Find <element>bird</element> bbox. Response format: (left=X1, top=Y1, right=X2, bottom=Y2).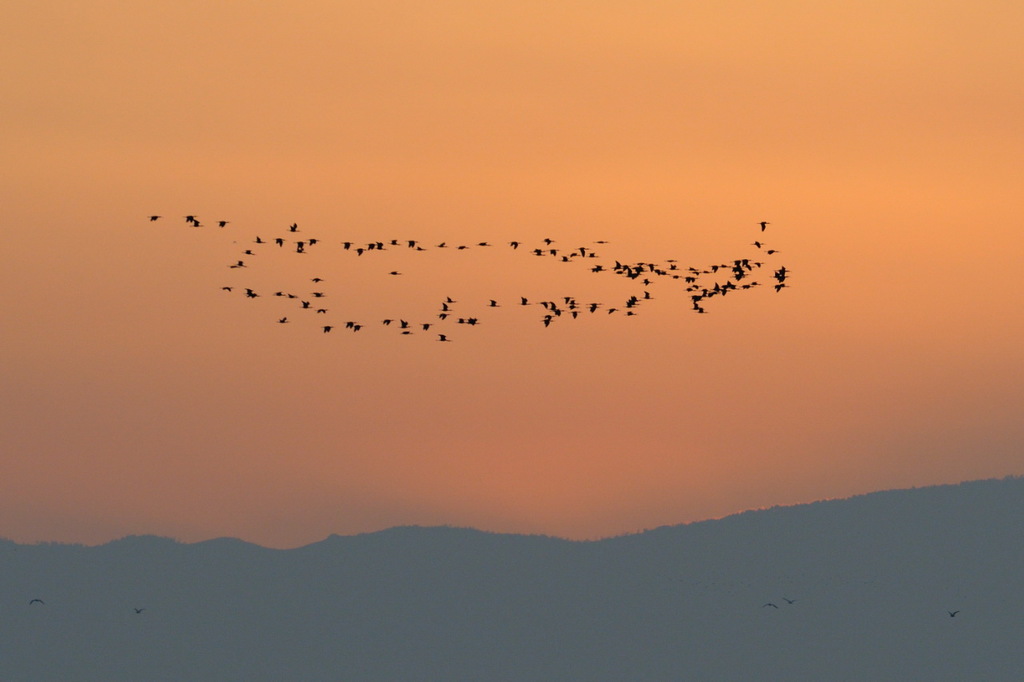
(left=299, top=298, right=313, bottom=309).
